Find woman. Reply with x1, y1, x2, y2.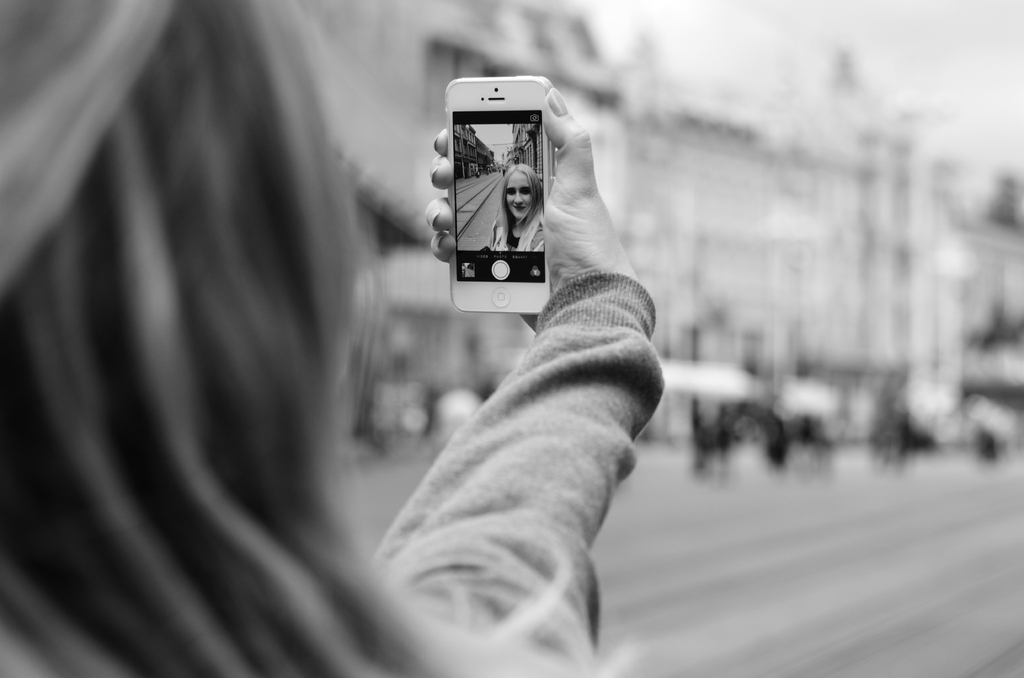
488, 160, 545, 249.
